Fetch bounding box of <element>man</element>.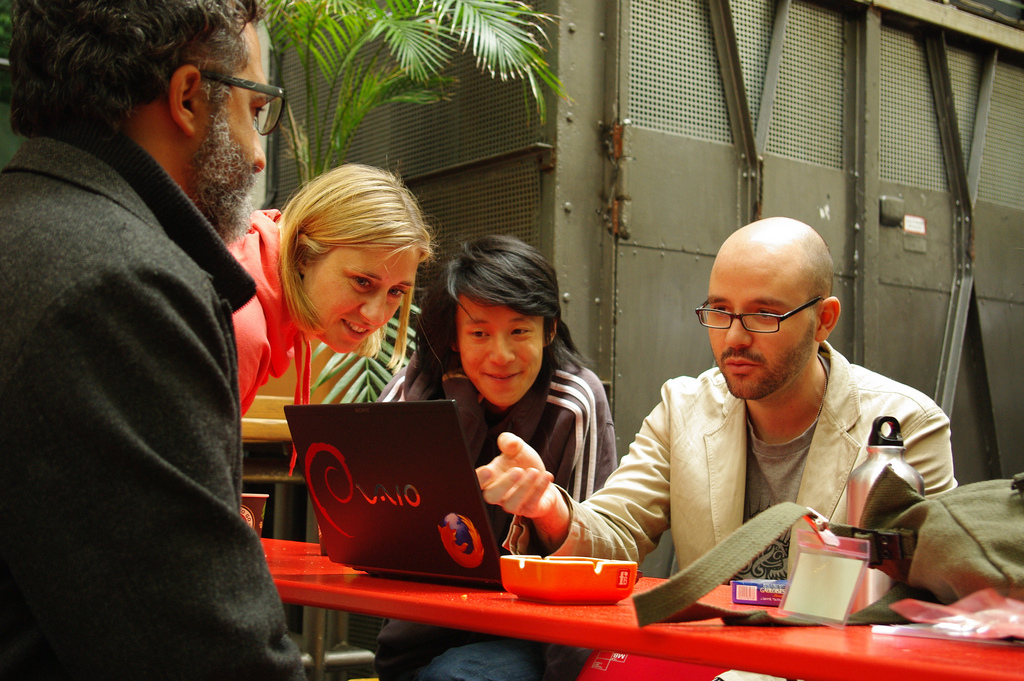
Bbox: (0,0,302,680).
